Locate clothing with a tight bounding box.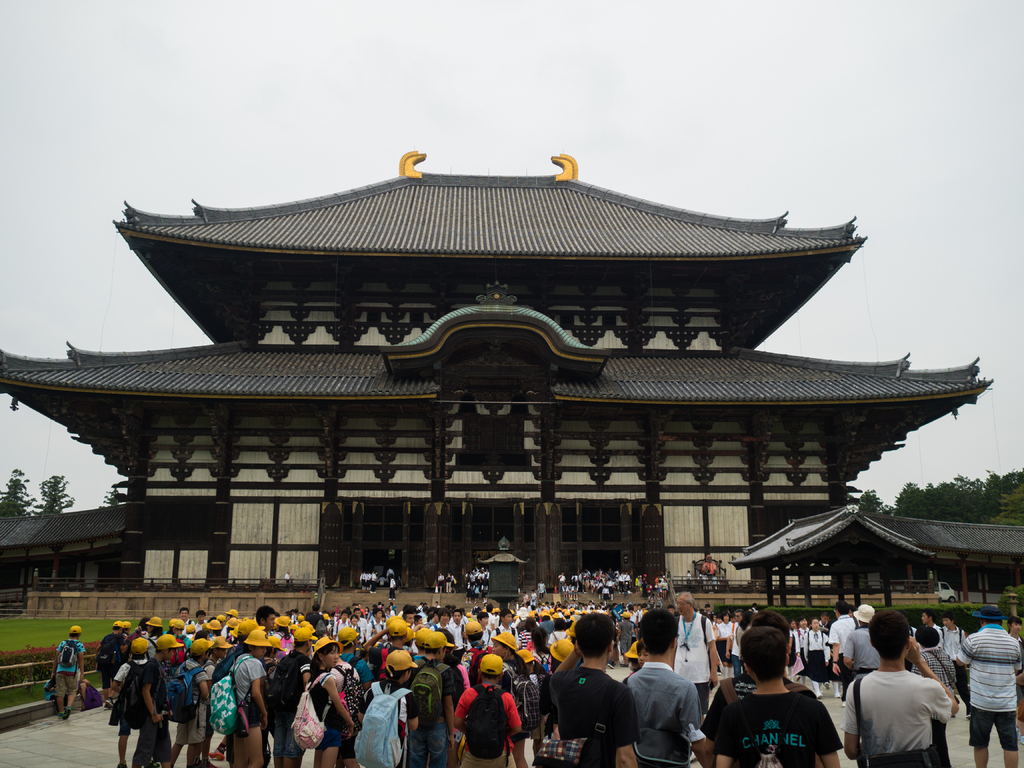
detection(940, 623, 976, 715).
